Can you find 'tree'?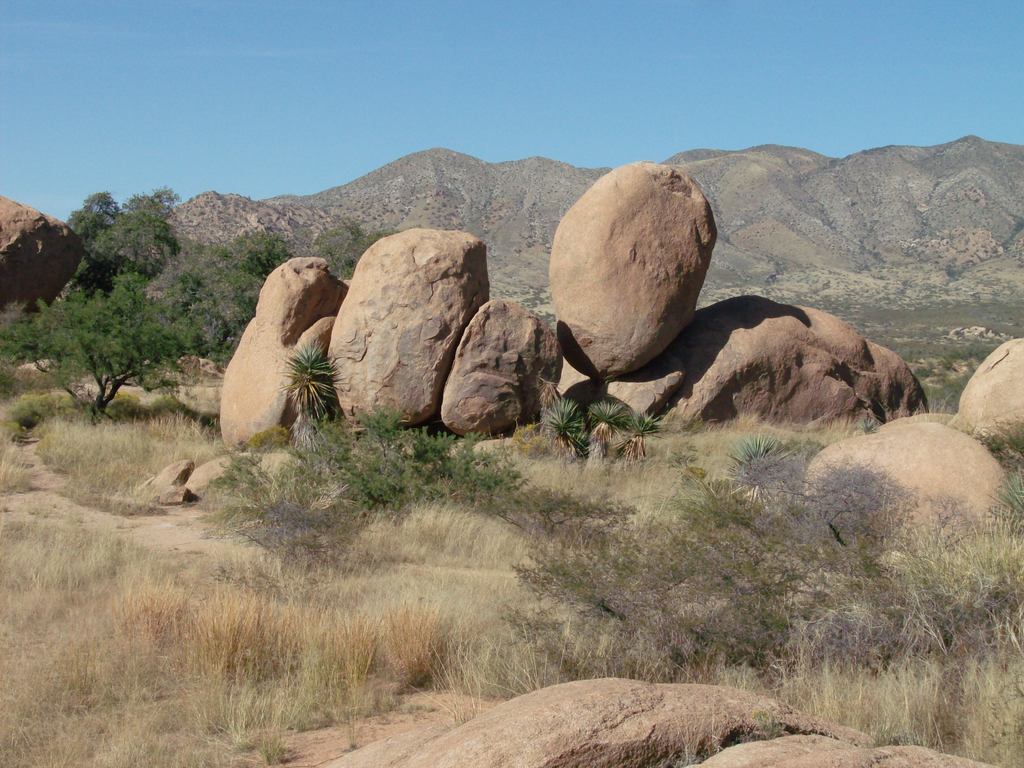
Yes, bounding box: bbox(216, 233, 317, 321).
